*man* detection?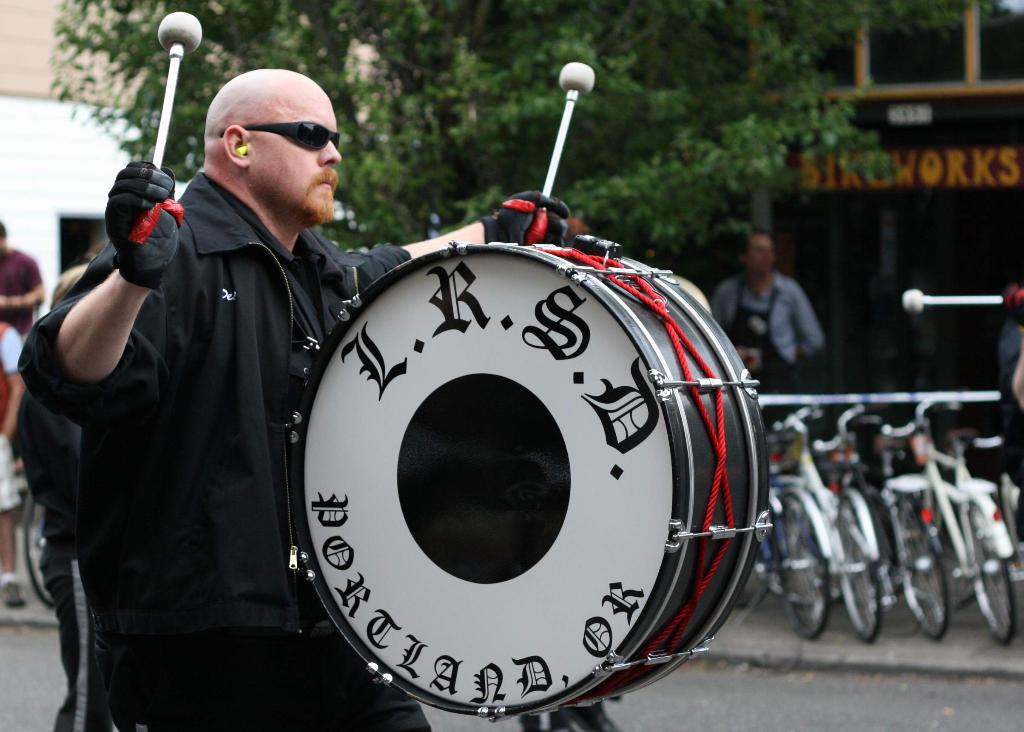
detection(0, 310, 35, 613)
